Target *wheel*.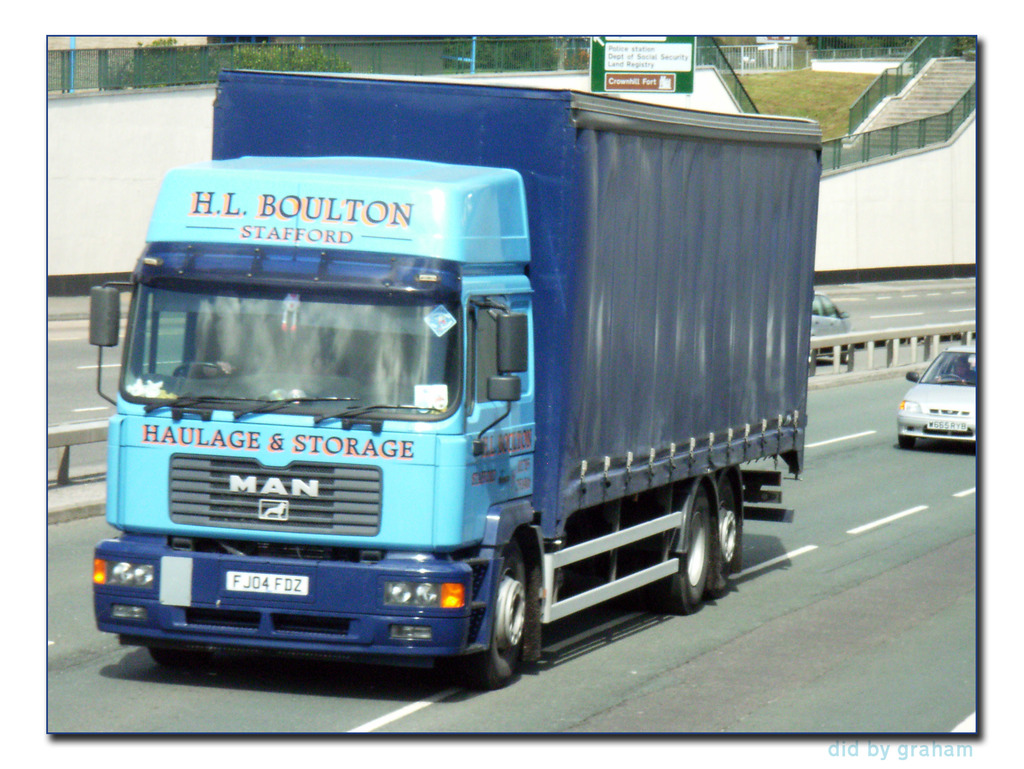
Target region: [left=173, top=359, right=240, bottom=382].
